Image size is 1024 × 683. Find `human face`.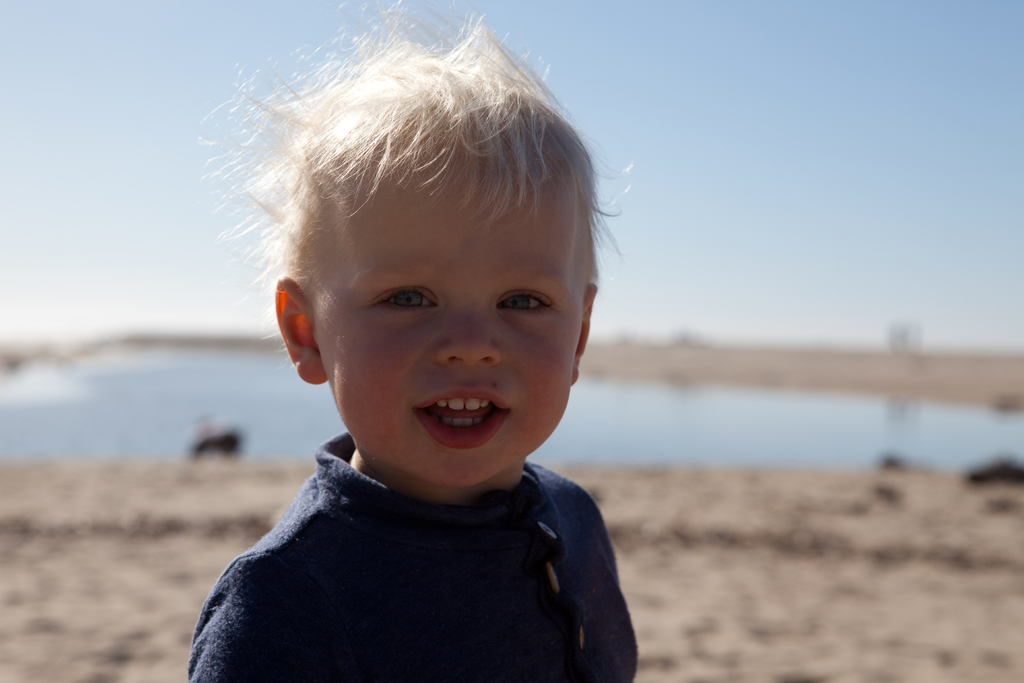
bbox=(271, 123, 593, 494).
